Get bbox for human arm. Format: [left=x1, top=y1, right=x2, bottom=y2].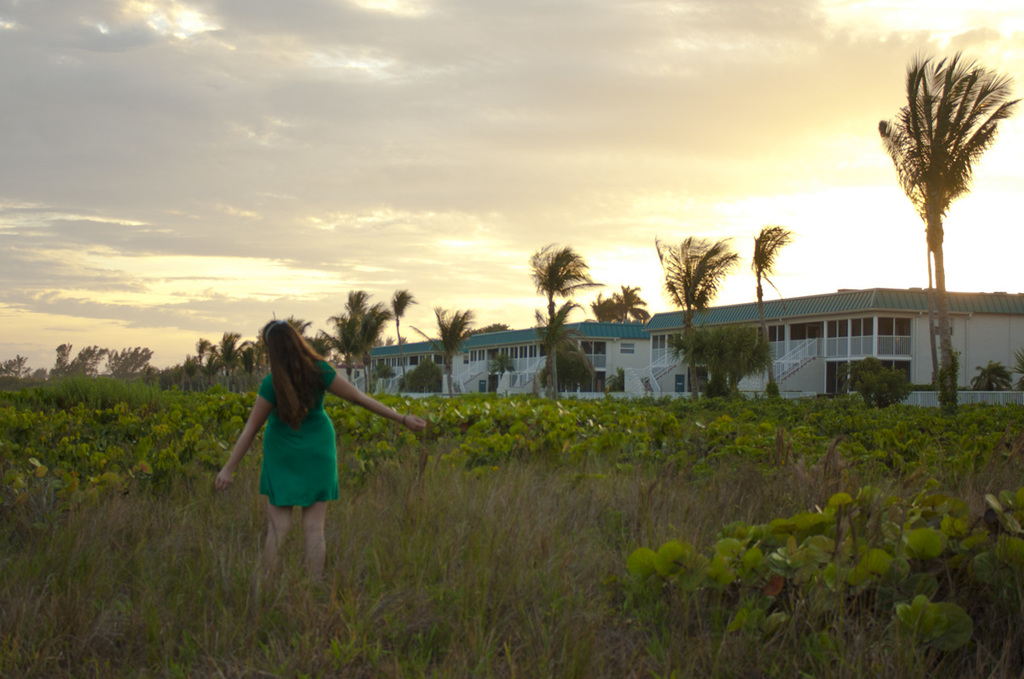
[left=324, top=358, right=428, bottom=439].
